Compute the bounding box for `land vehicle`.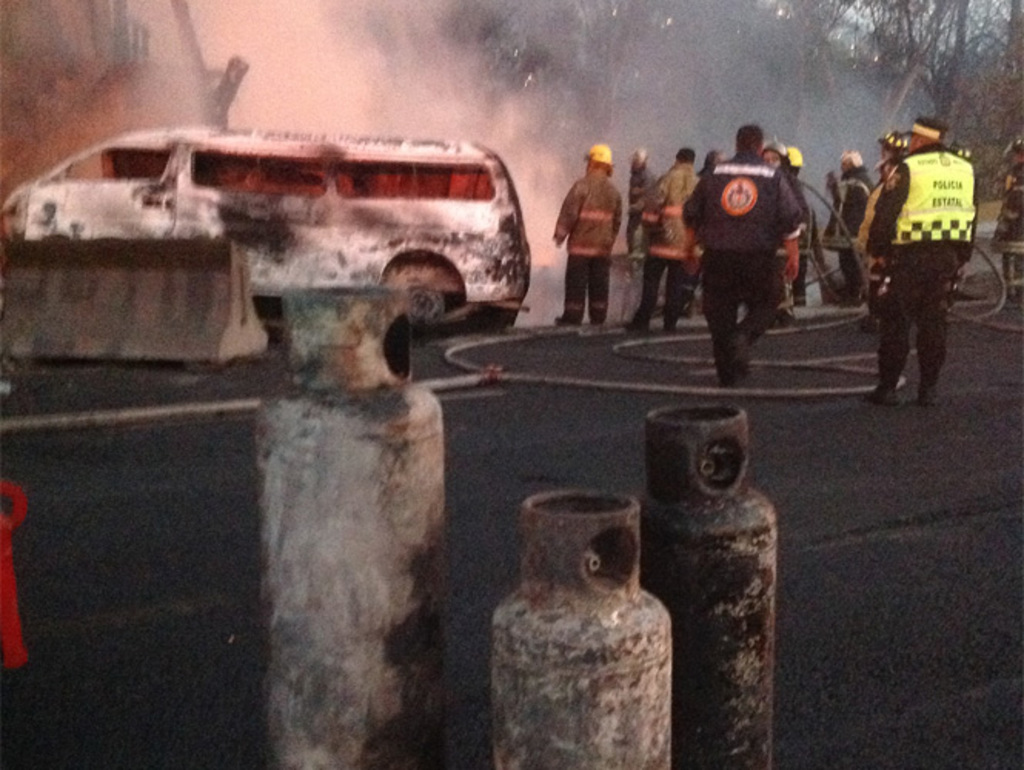
l=0, t=108, r=542, b=310.
